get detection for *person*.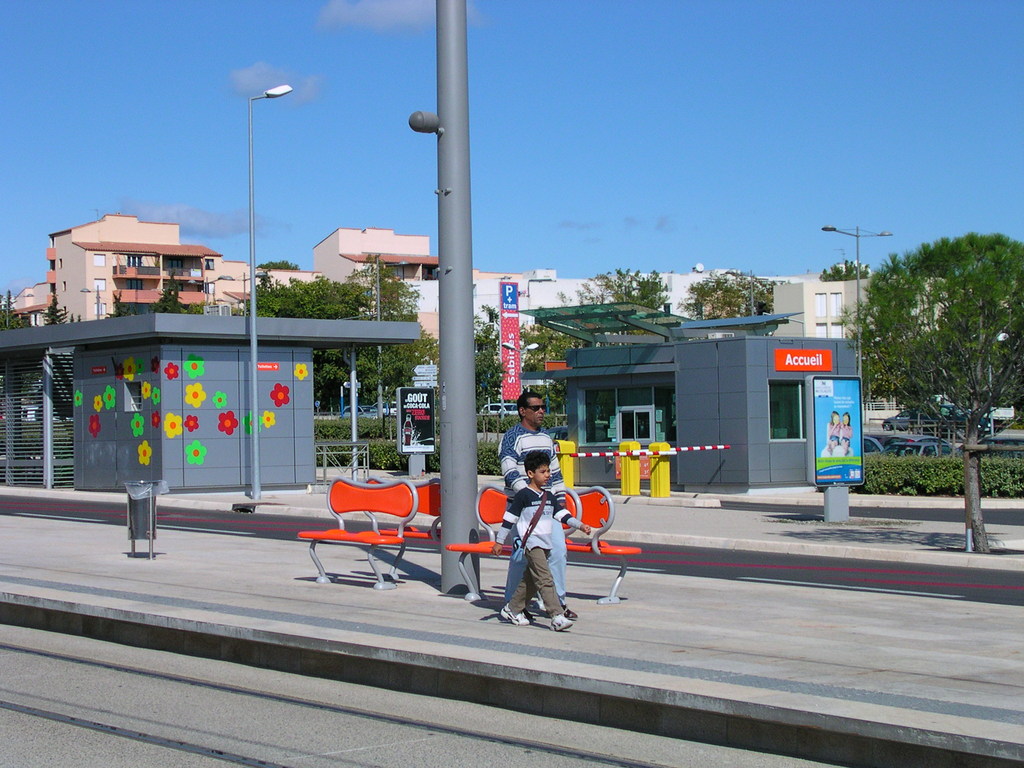
Detection: rect(490, 384, 572, 621).
